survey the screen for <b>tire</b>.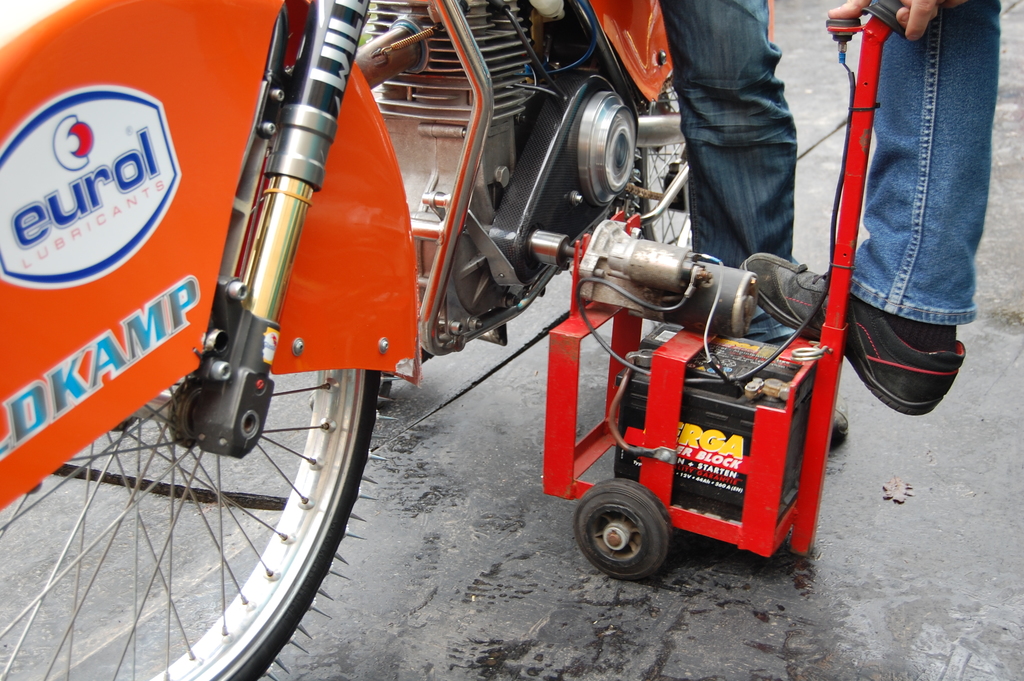
Survey found: [0, 0, 394, 680].
